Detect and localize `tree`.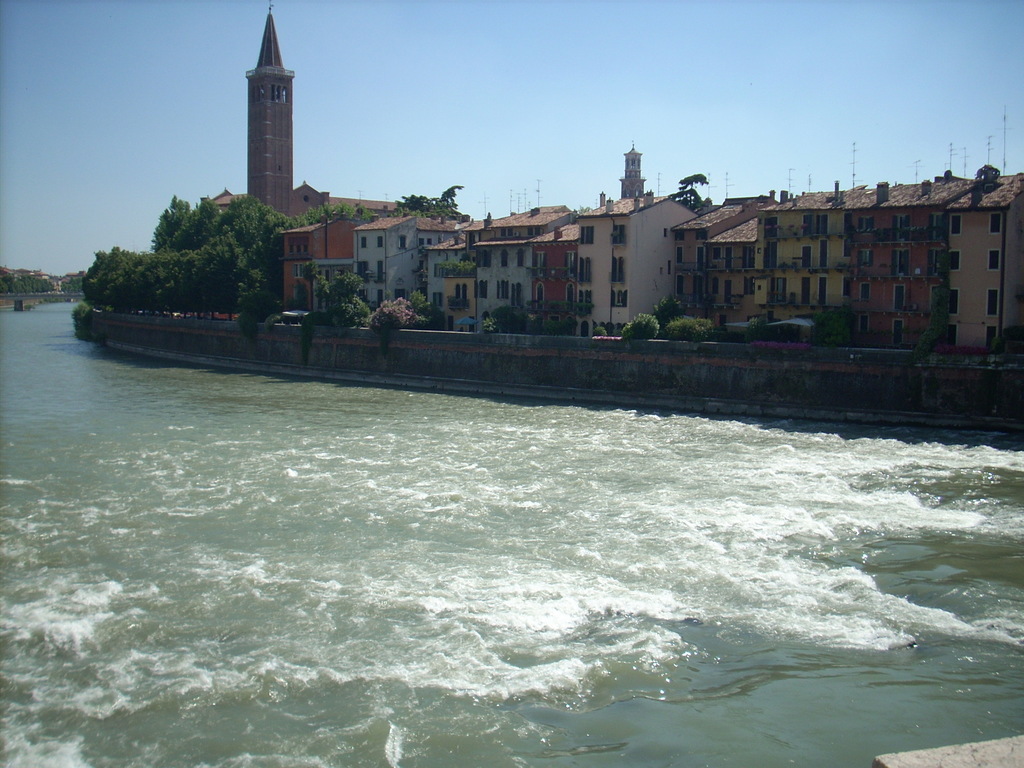
Localized at box=[394, 186, 492, 229].
